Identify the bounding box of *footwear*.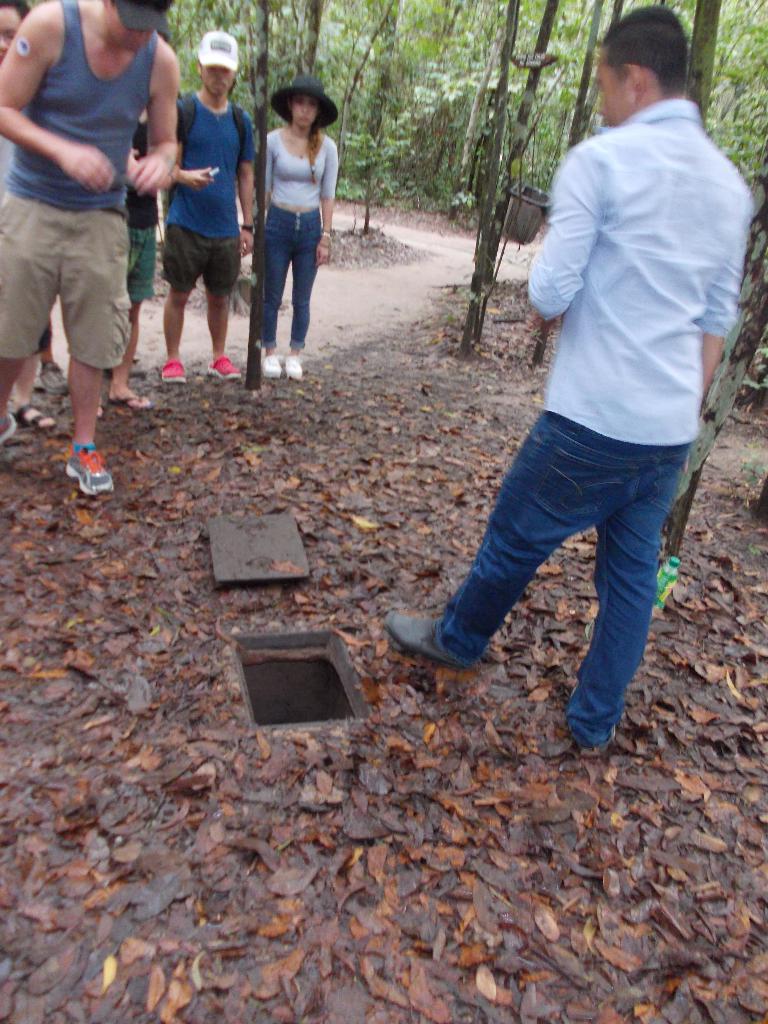
Rect(385, 617, 476, 664).
